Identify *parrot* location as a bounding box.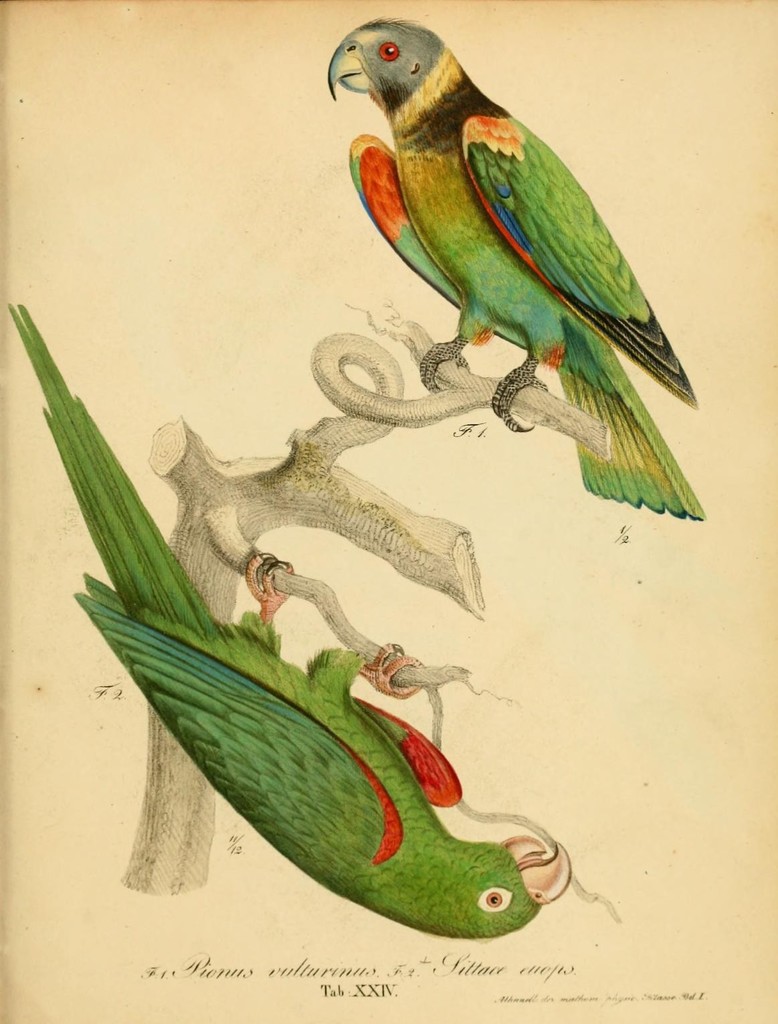
327:21:706:518.
